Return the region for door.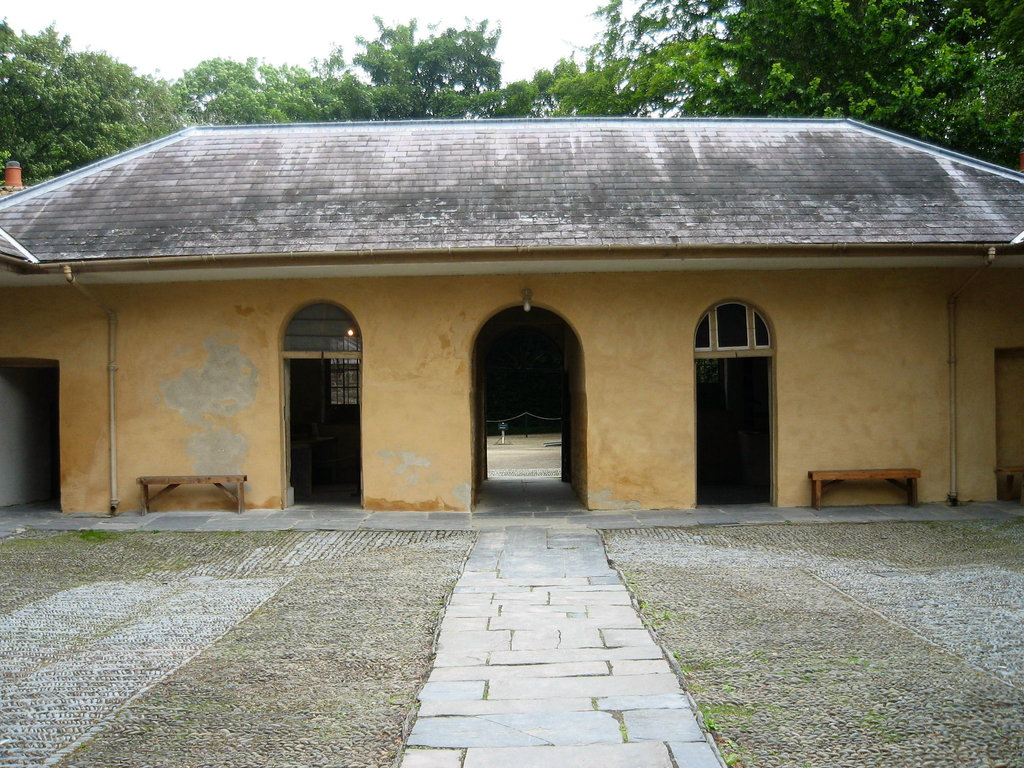
{"x1": 701, "y1": 275, "x2": 781, "y2": 515}.
